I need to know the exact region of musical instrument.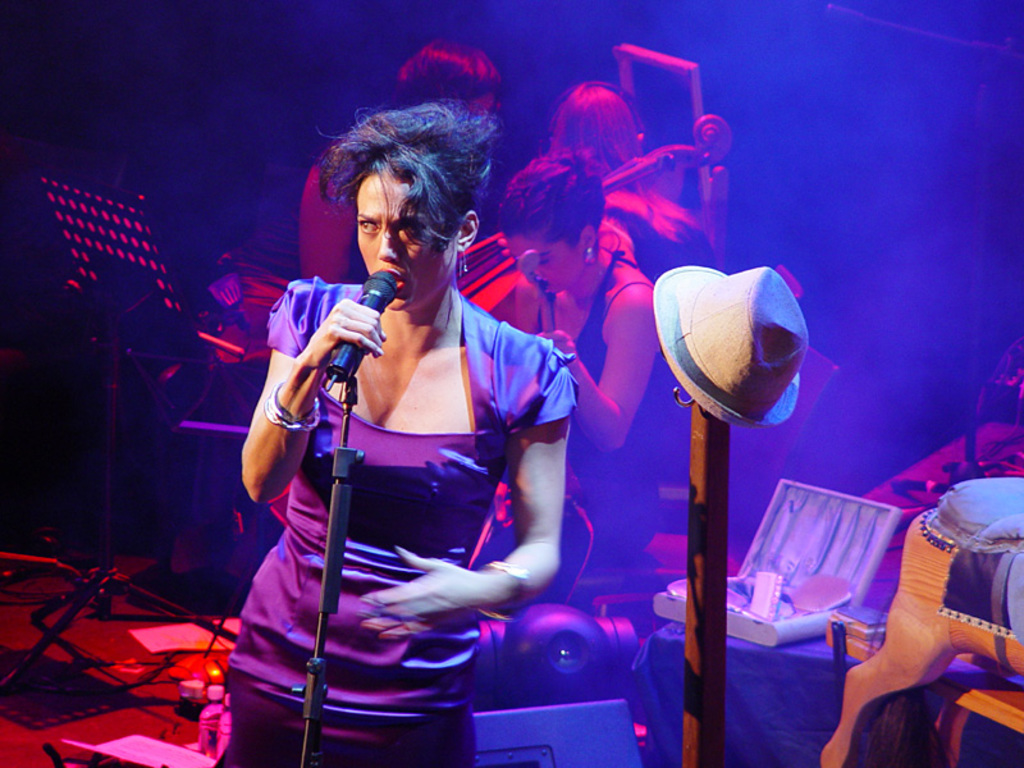
Region: 667,389,728,763.
